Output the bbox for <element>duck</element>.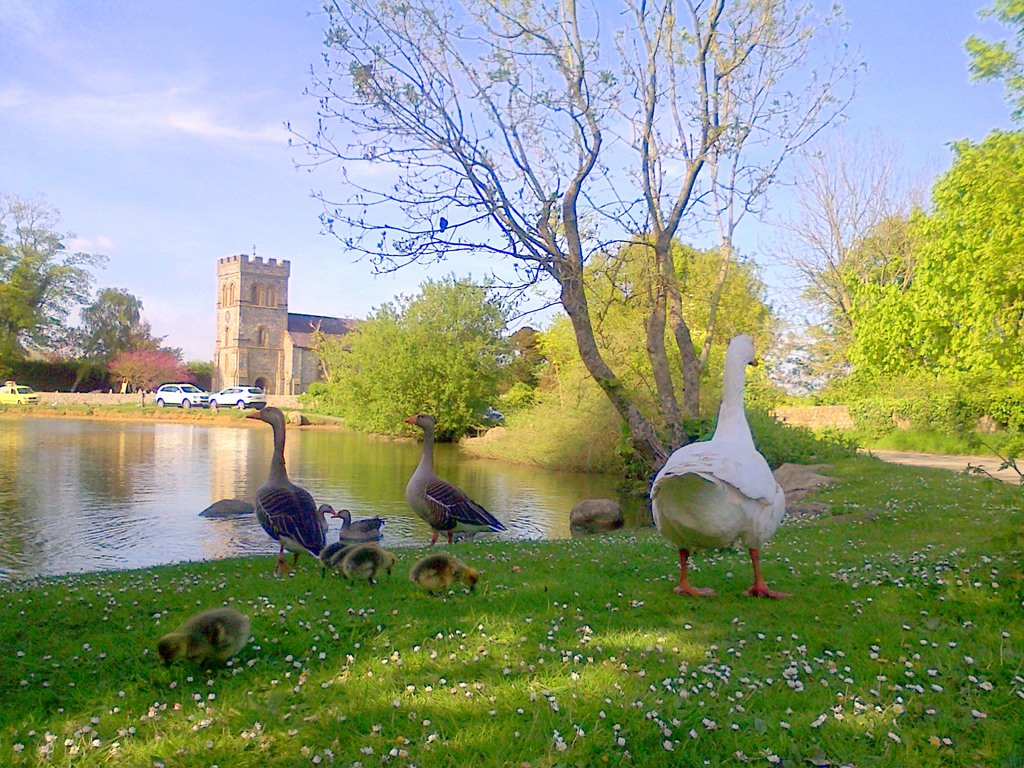
{"x1": 646, "y1": 332, "x2": 789, "y2": 595}.
